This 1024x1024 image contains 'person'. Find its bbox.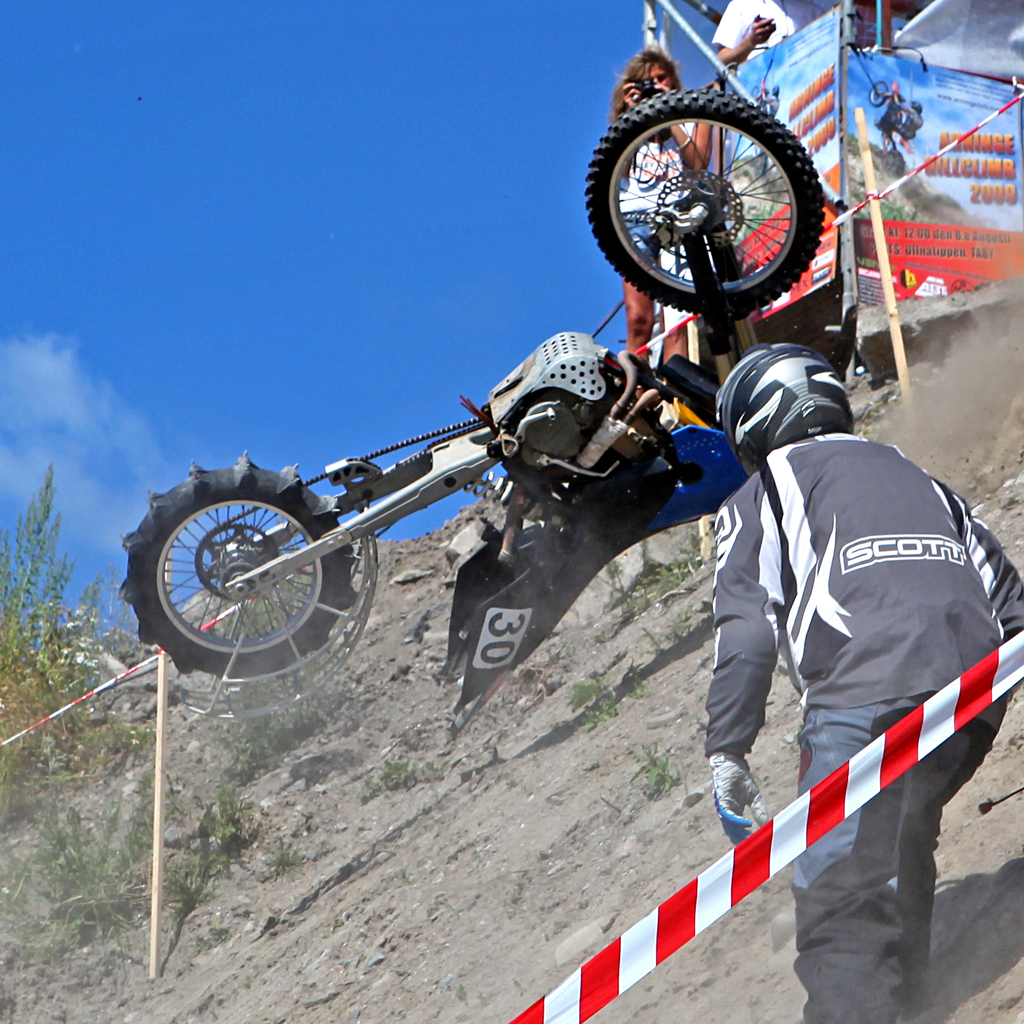
bbox=(712, 0, 826, 72).
